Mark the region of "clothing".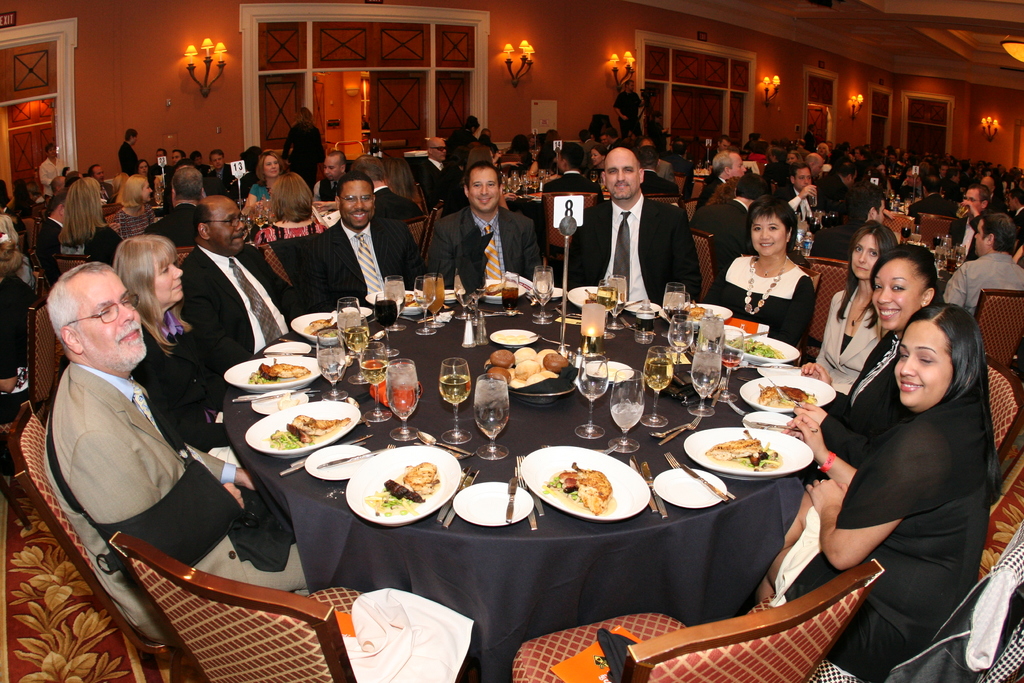
Region: bbox(48, 333, 316, 629).
